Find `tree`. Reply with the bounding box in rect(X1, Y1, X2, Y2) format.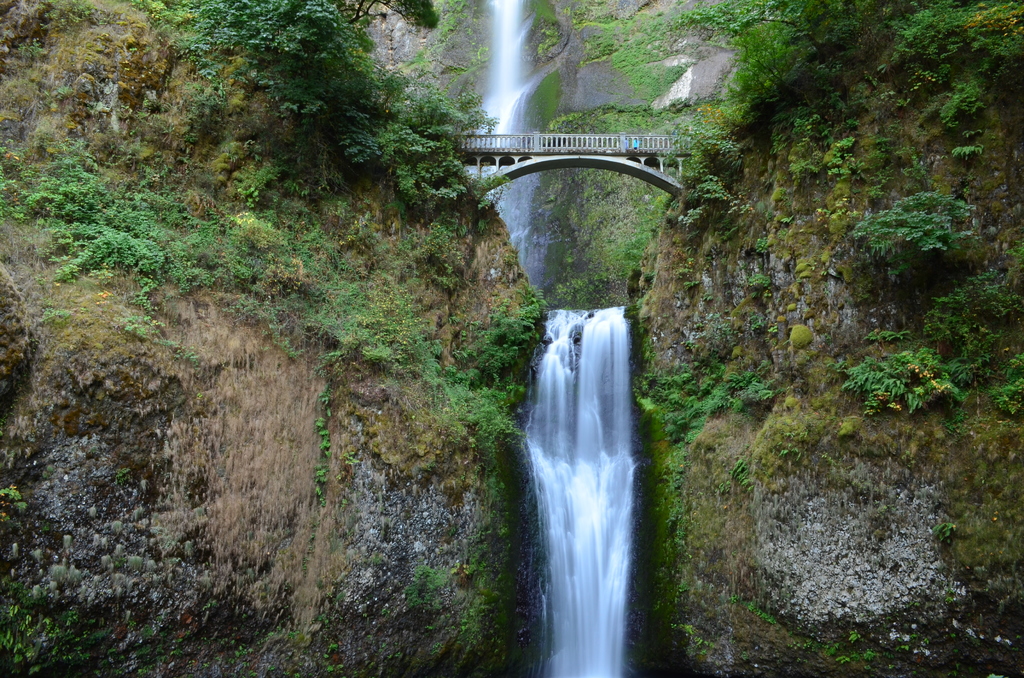
rect(333, 0, 440, 27).
